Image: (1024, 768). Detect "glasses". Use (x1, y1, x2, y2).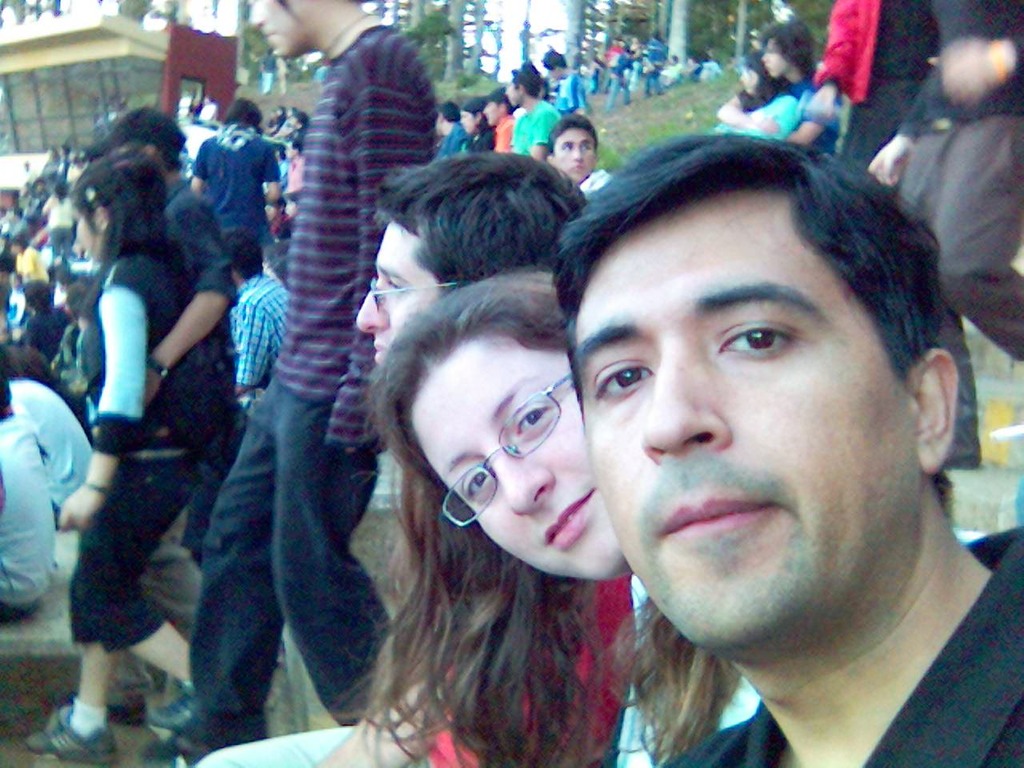
(554, 140, 598, 150).
